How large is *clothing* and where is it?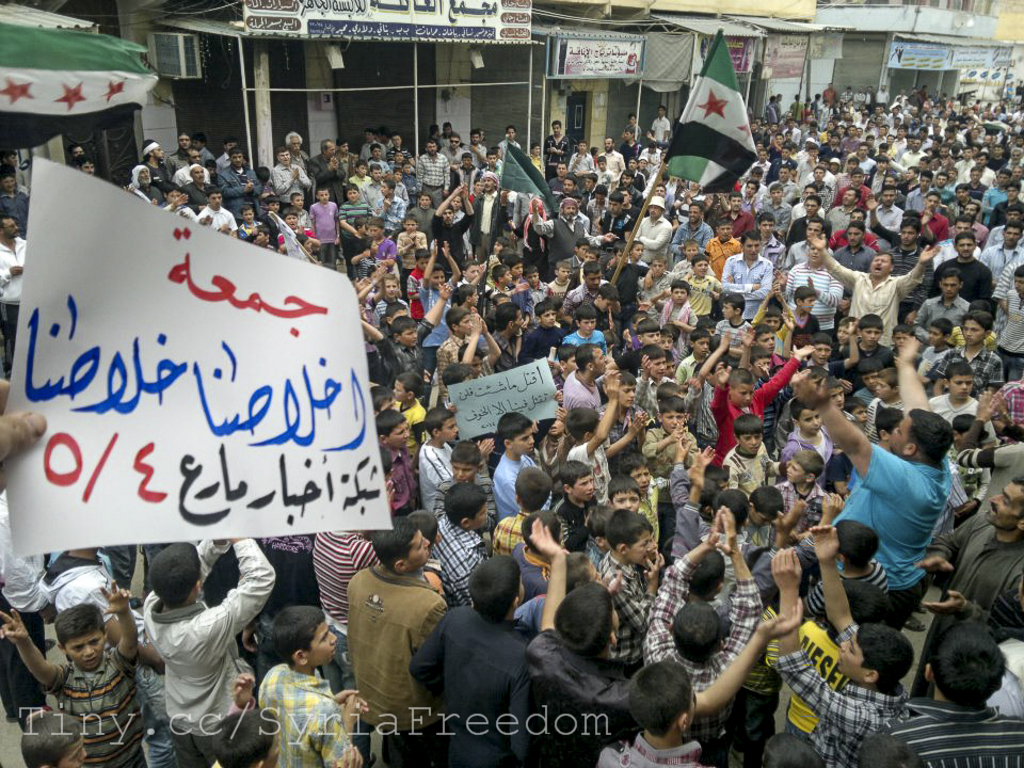
Bounding box: 842 338 903 383.
